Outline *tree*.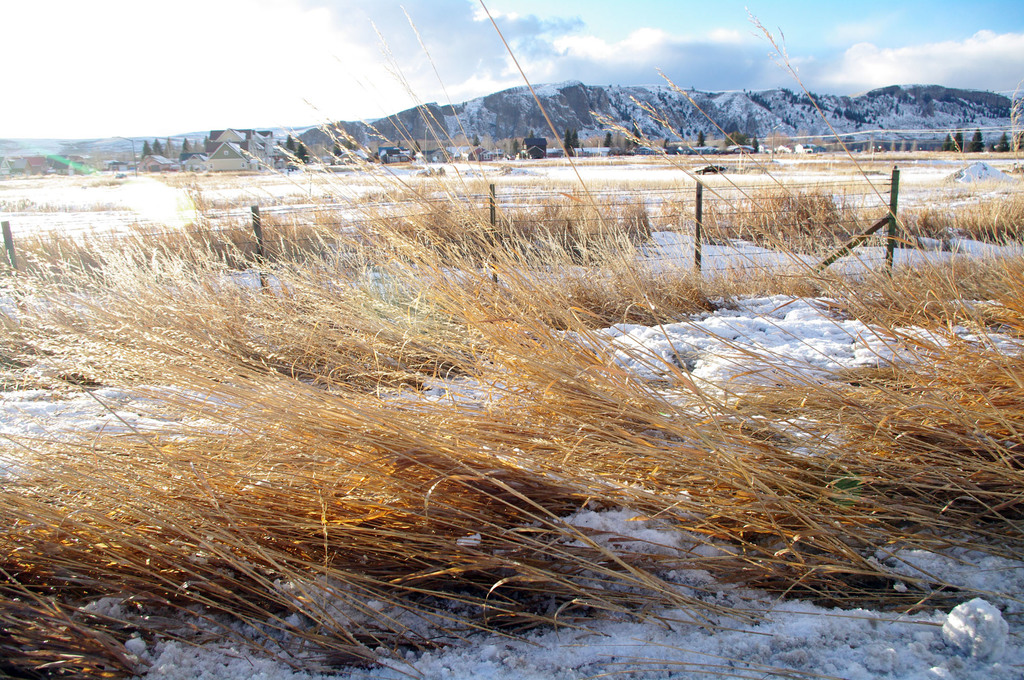
Outline: crop(956, 128, 962, 152).
